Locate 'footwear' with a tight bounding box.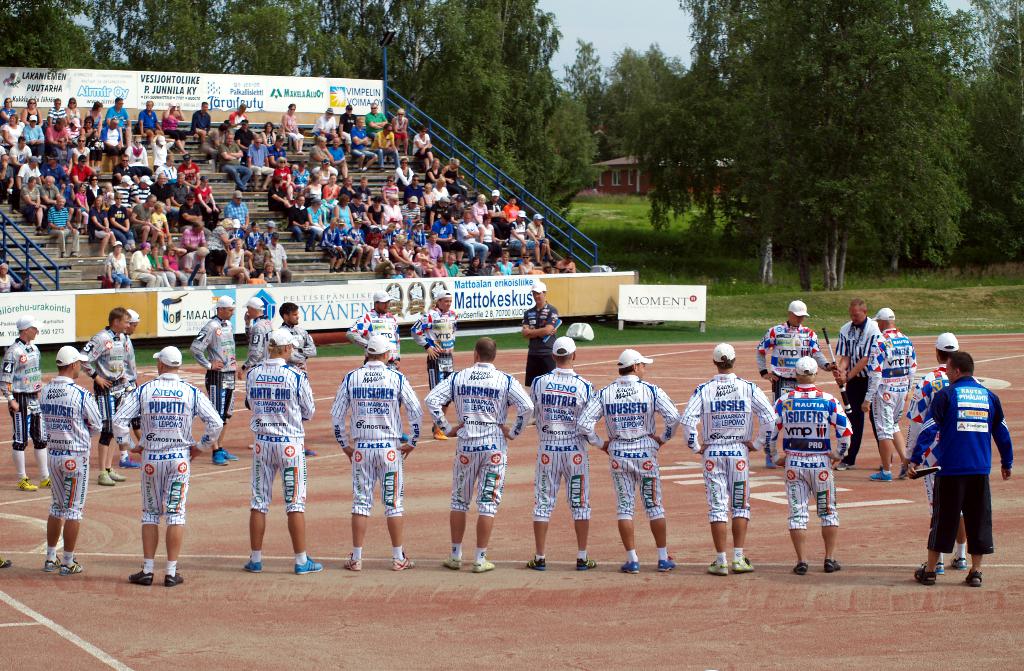
[left=95, top=472, right=122, bottom=488].
